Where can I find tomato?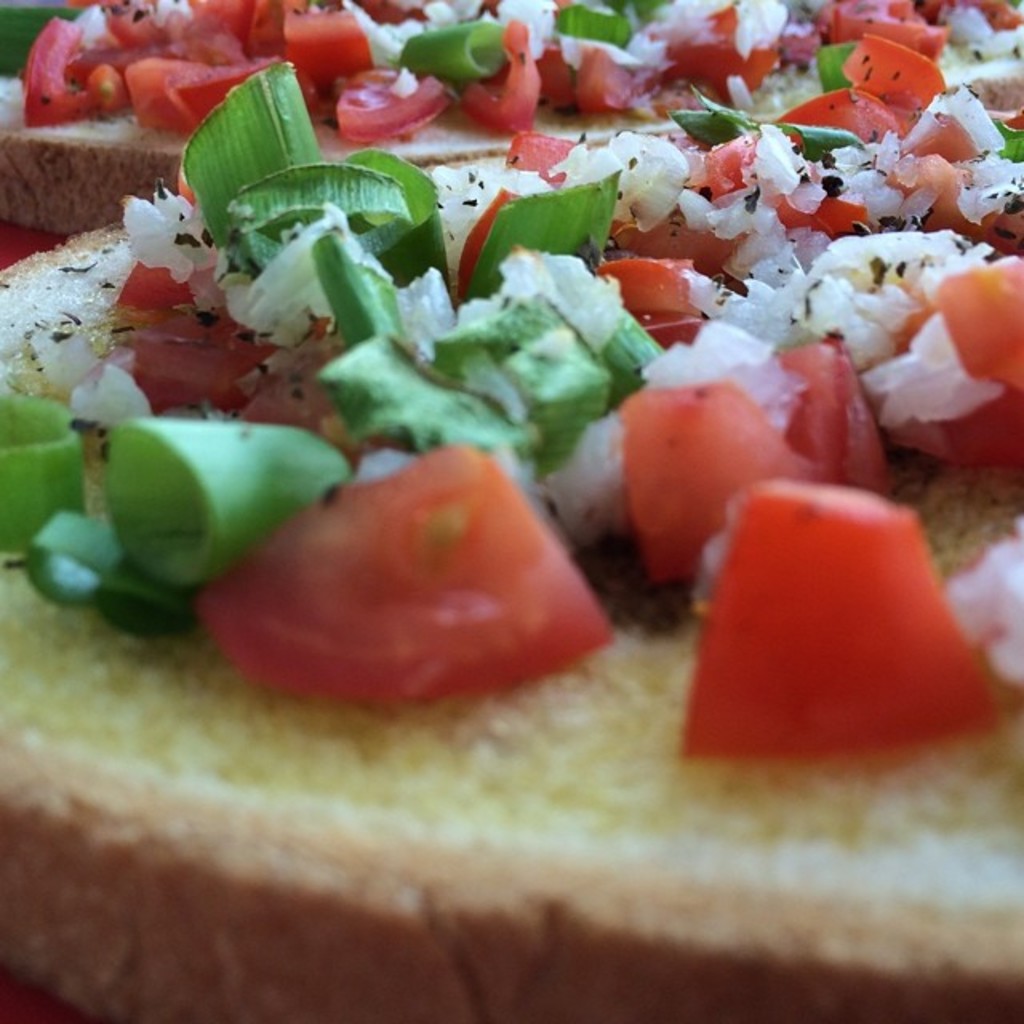
You can find it at (x1=581, y1=42, x2=645, y2=122).
